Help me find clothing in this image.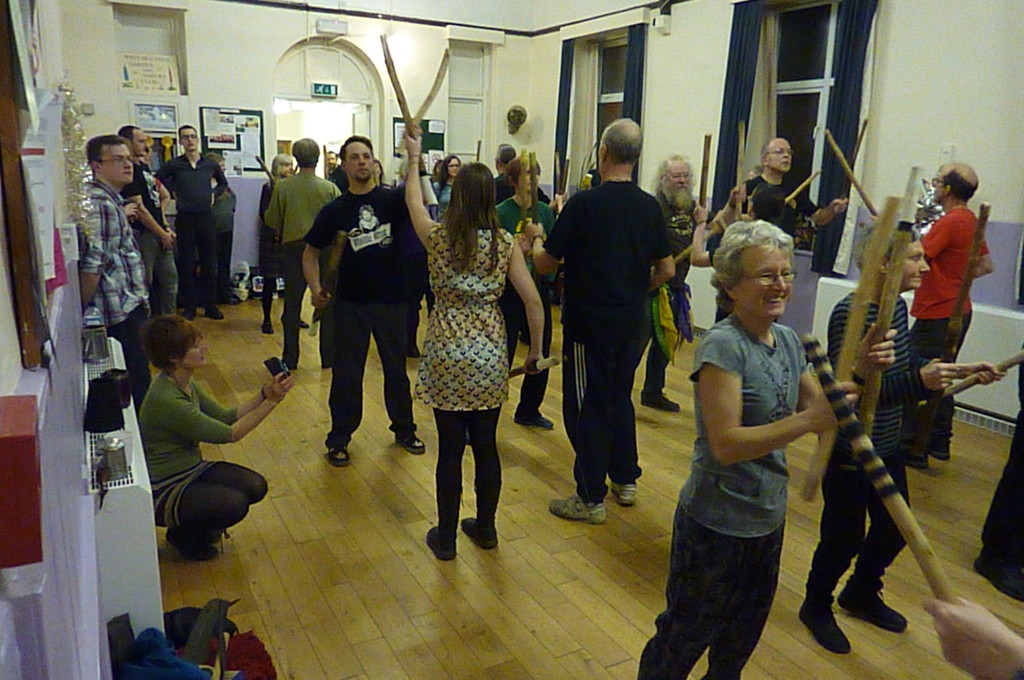
Found it: BBox(132, 366, 253, 567).
